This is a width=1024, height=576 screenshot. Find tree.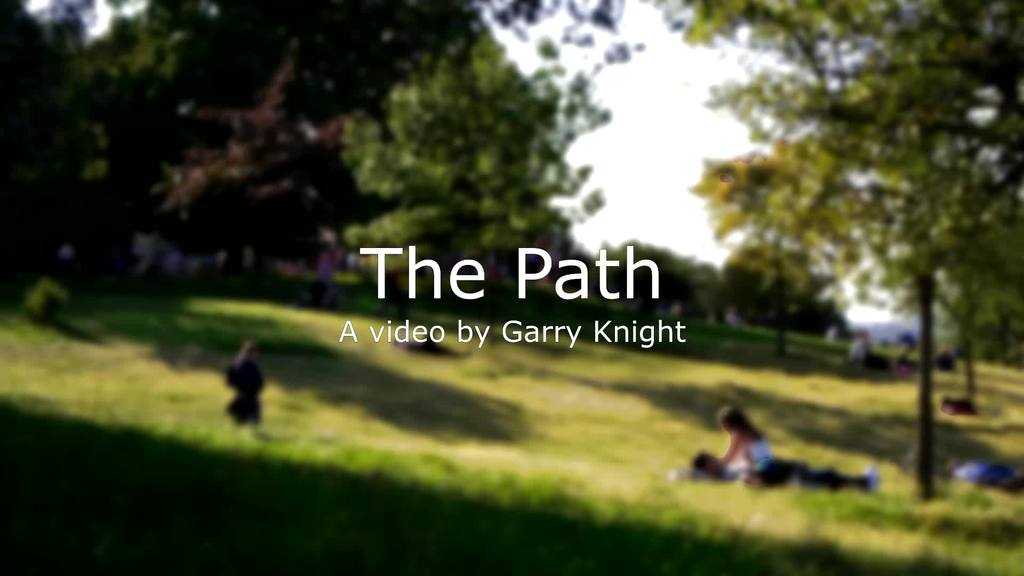
Bounding box: <region>0, 1, 86, 302</region>.
